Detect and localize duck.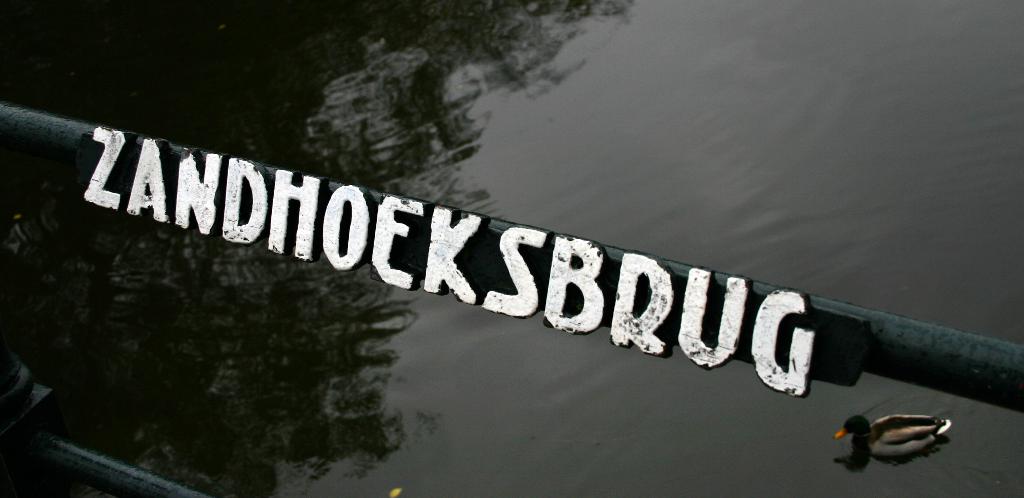
Localized at (x1=830, y1=412, x2=959, y2=461).
